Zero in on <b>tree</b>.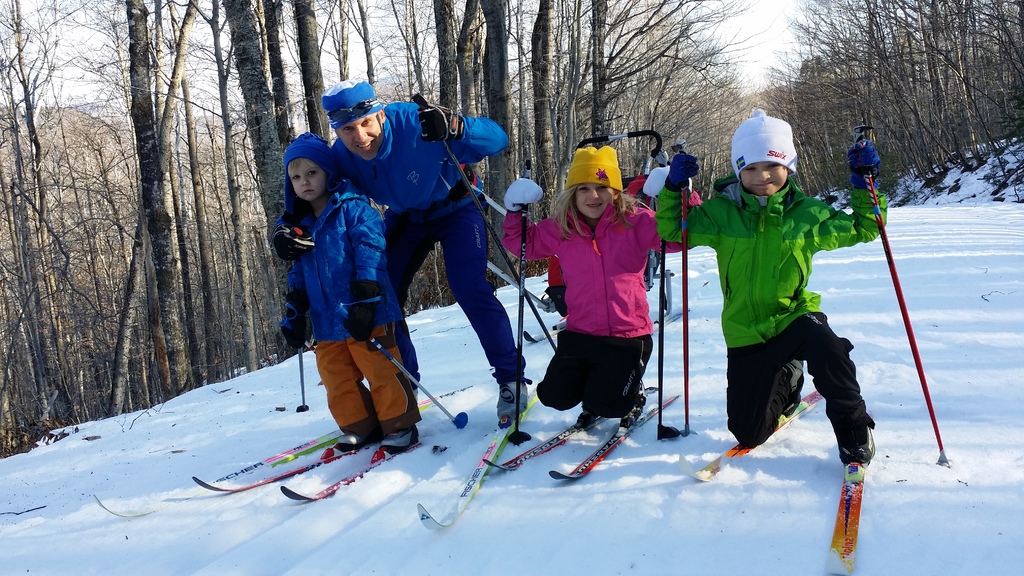
Zeroed in: select_region(94, 0, 204, 403).
